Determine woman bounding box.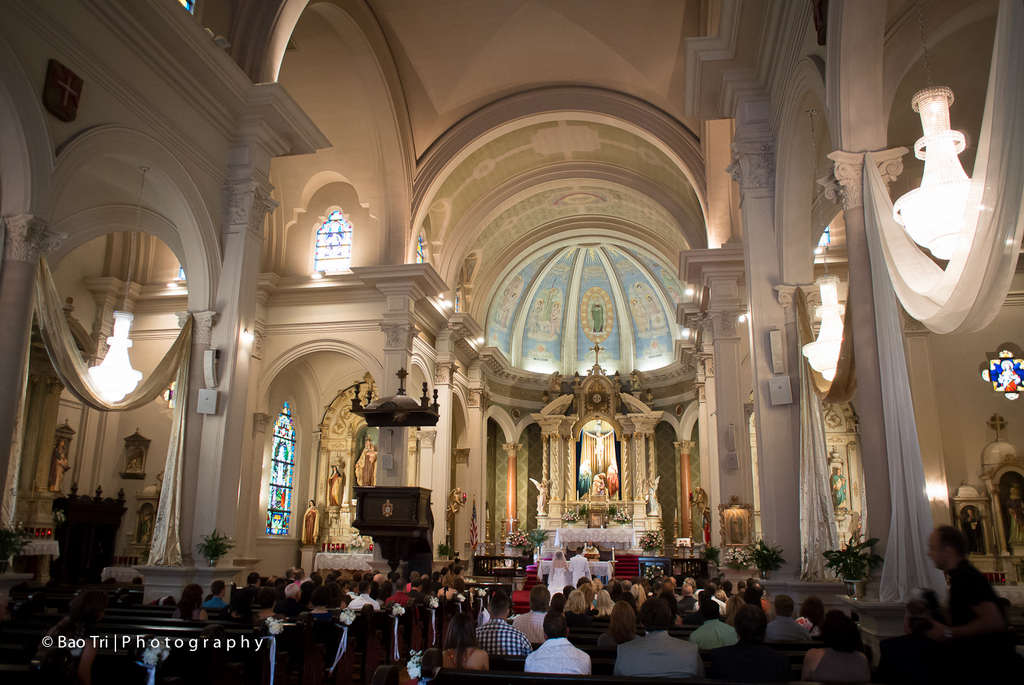
Determined: {"x1": 543, "y1": 549, "x2": 572, "y2": 594}.
